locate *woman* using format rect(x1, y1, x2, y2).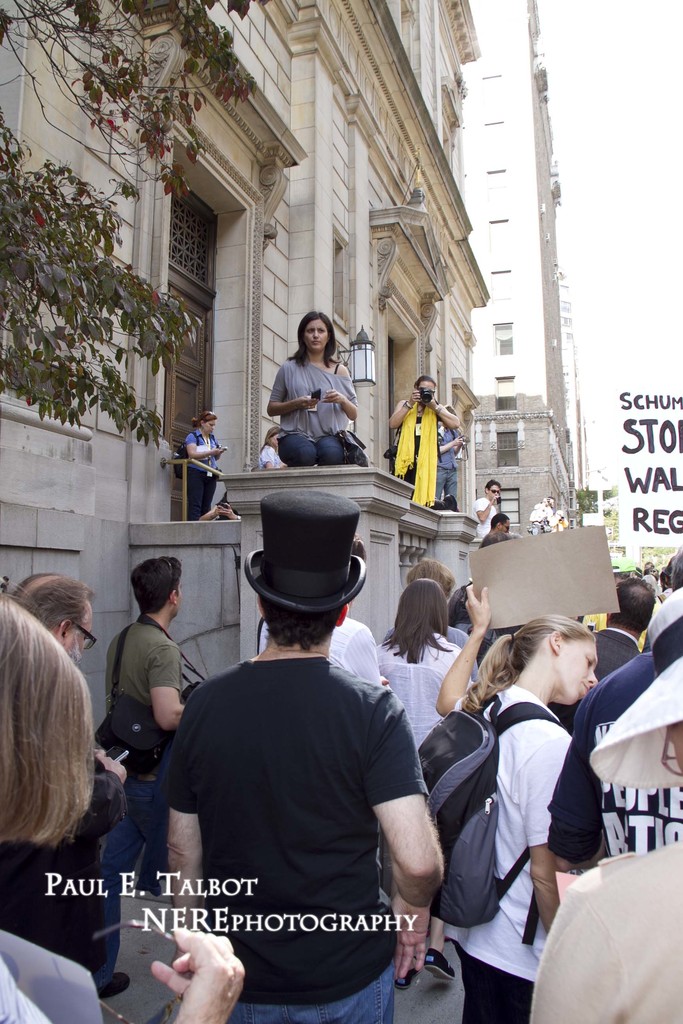
rect(443, 609, 601, 1021).
